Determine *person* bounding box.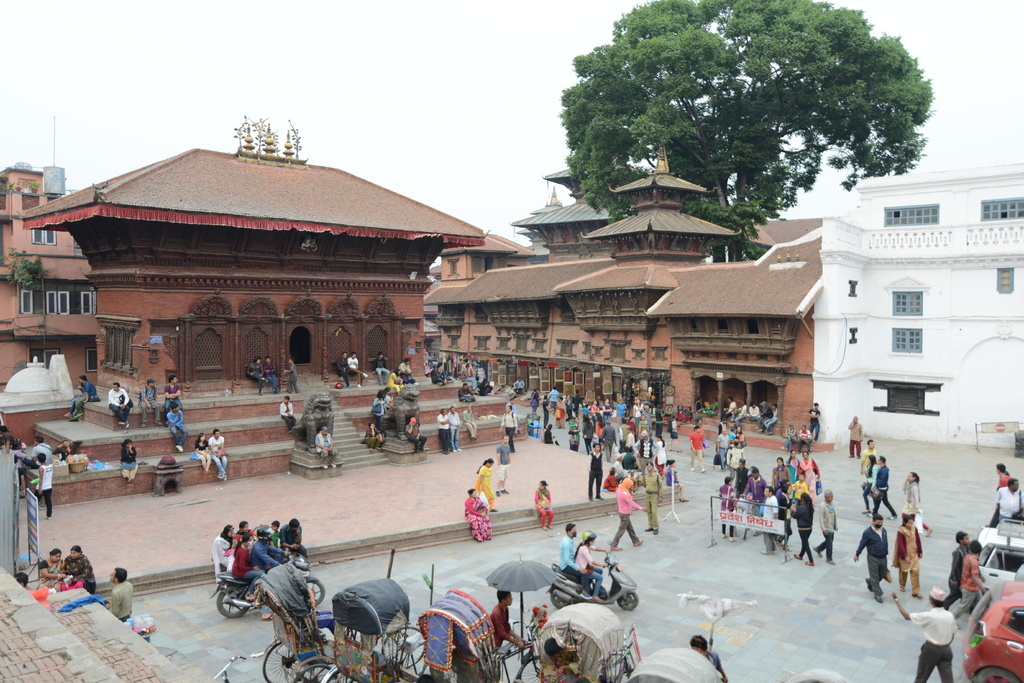
Determined: {"x1": 613, "y1": 459, "x2": 656, "y2": 561}.
